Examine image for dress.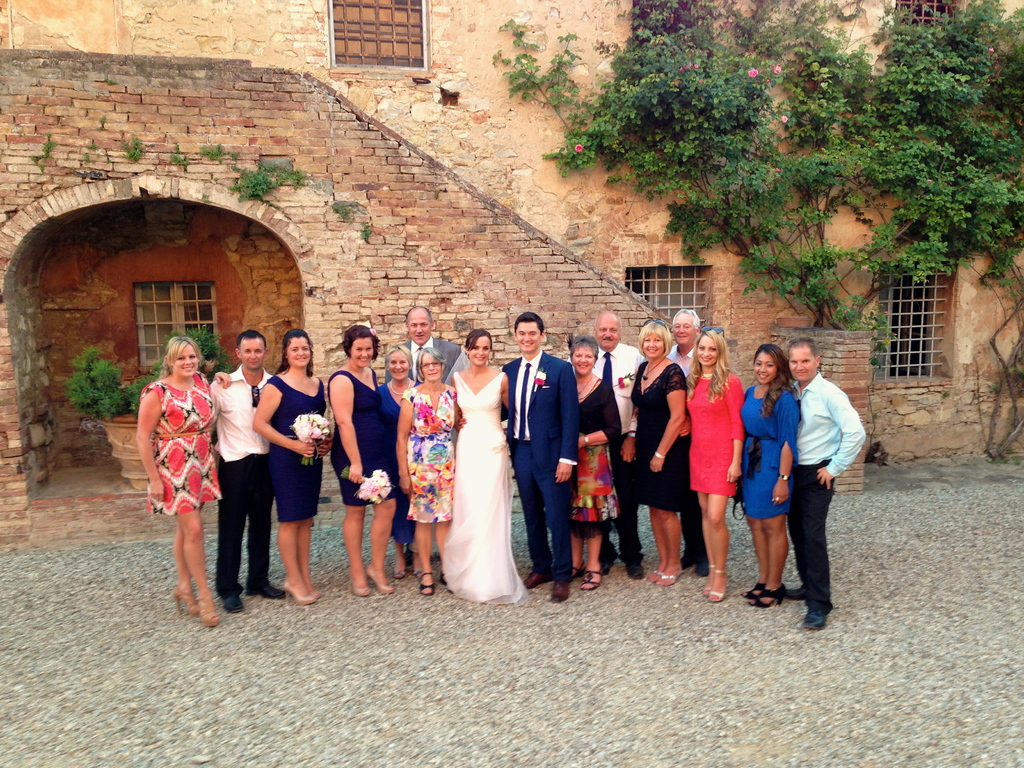
Examination result: box(685, 376, 747, 499).
